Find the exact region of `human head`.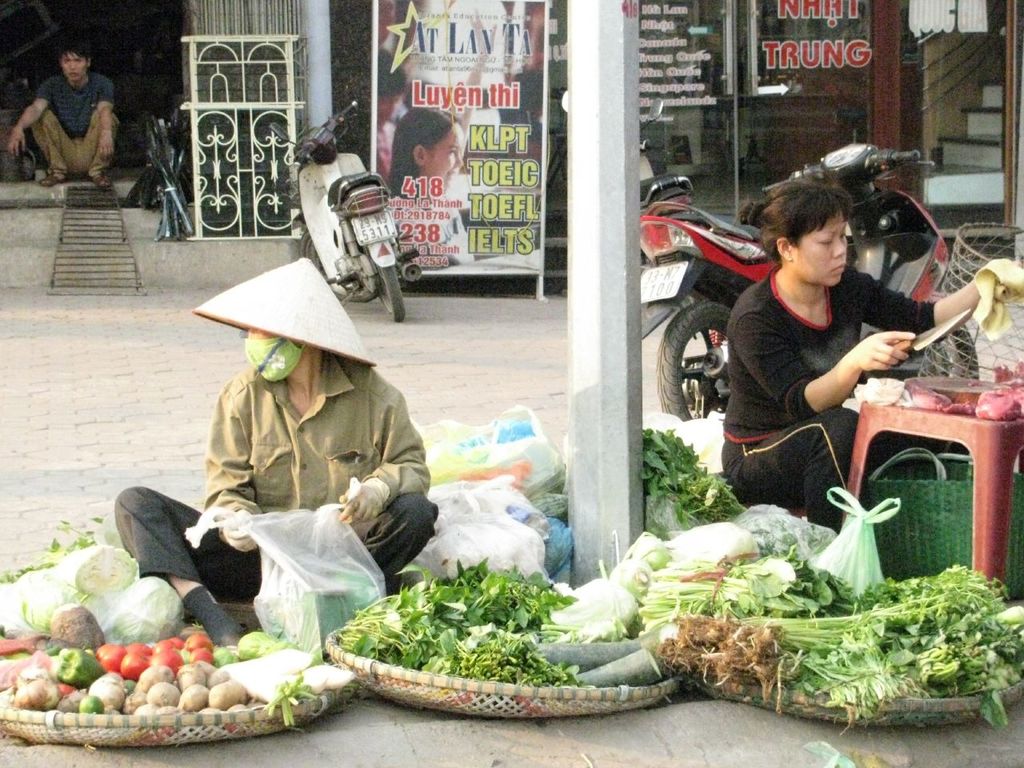
Exact region: (784, 182, 876, 288).
